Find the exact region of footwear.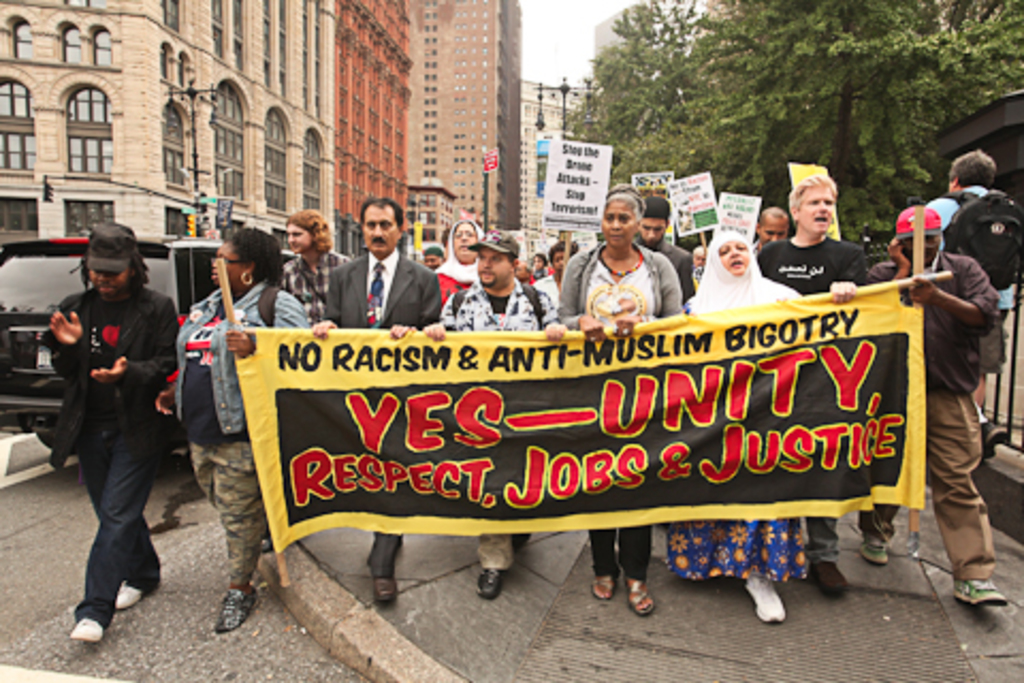
Exact region: BBox(747, 572, 781, 623).
